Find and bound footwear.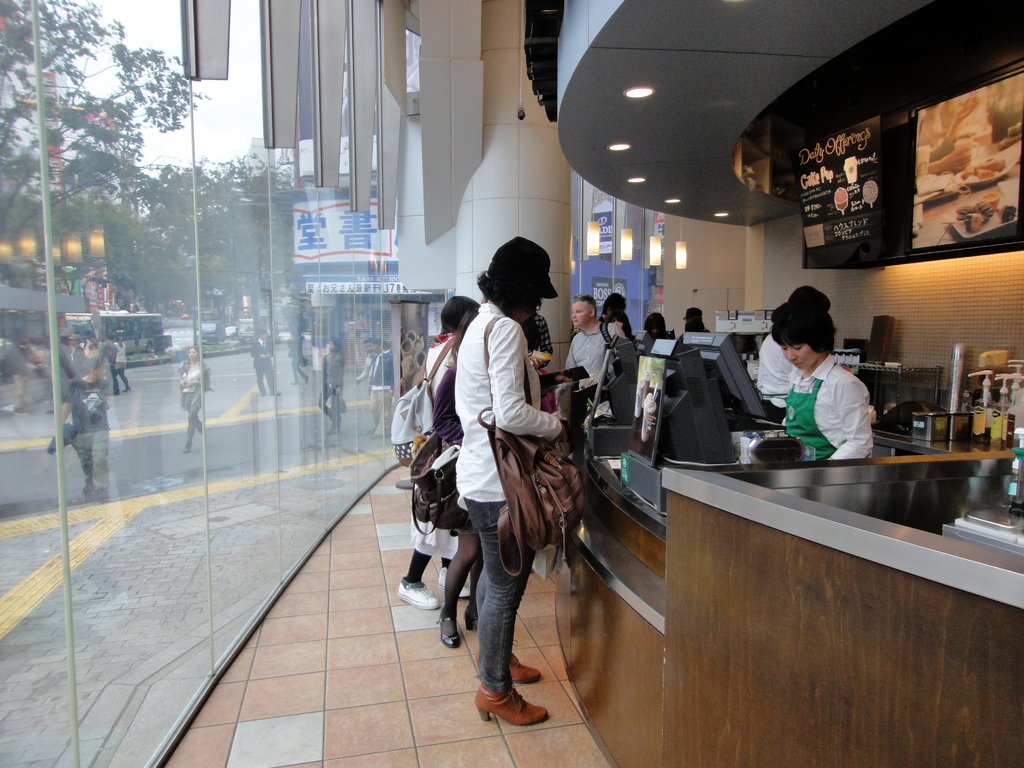
Bound: box(477, 648, 543, 681).
